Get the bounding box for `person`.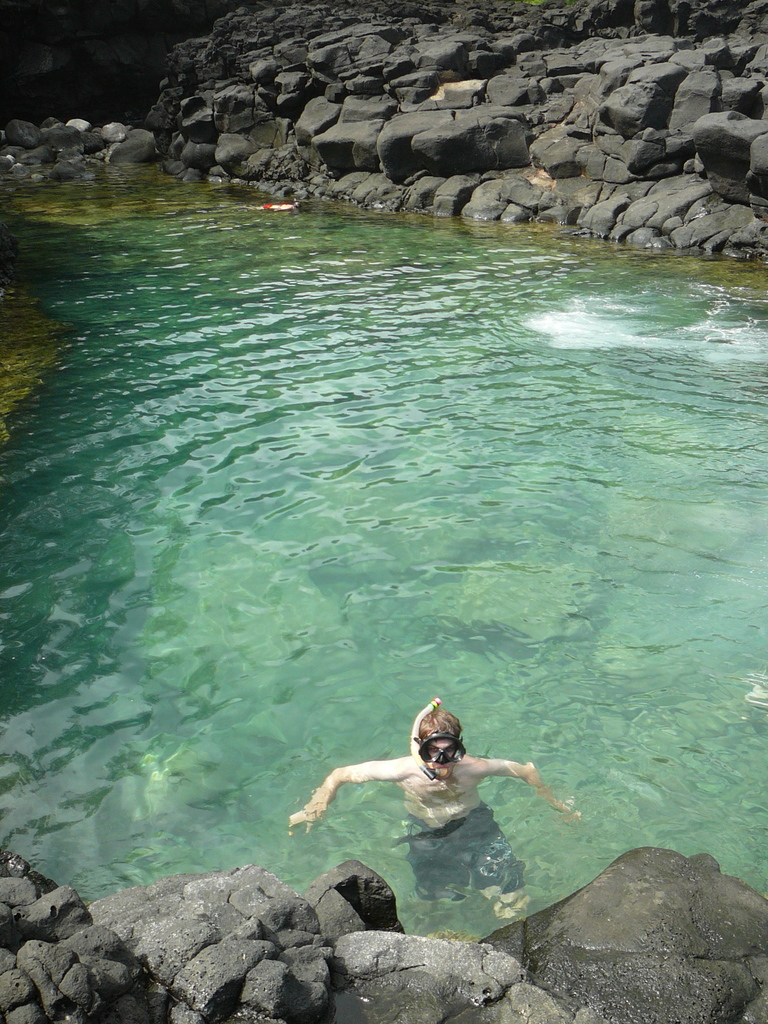
[left=284, top=703, right=565, bottom=863].
